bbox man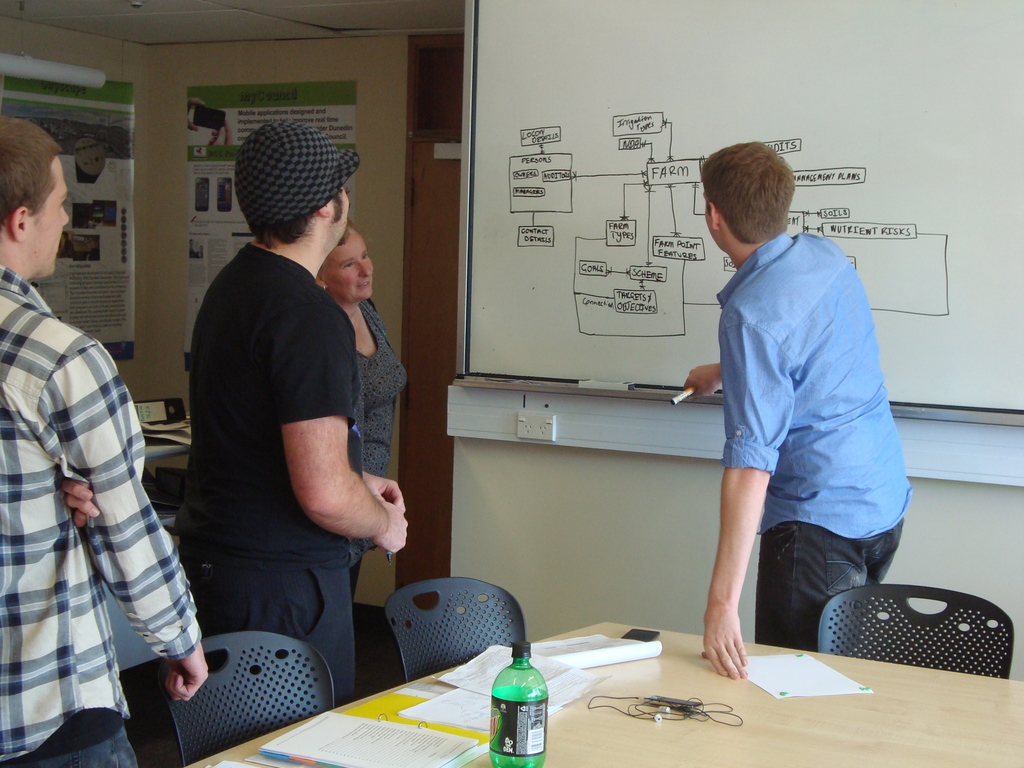
<box>161,122,412,718</box>
